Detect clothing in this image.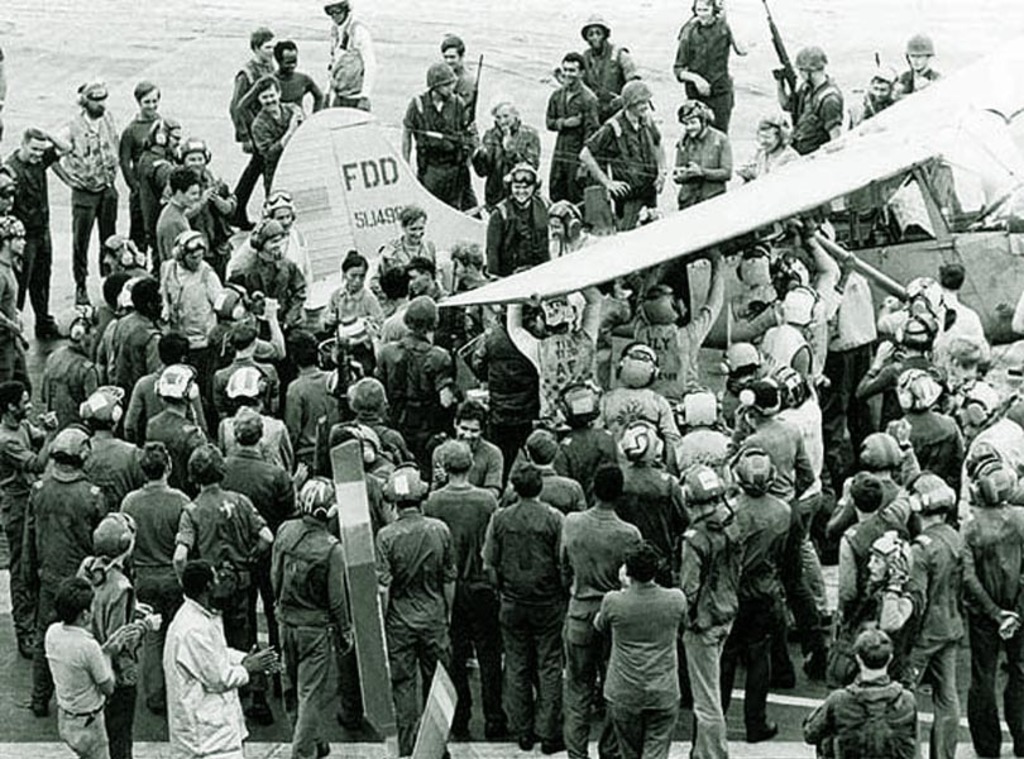
Detection: <bbox>837, 506, 889, 624</bbox>.
